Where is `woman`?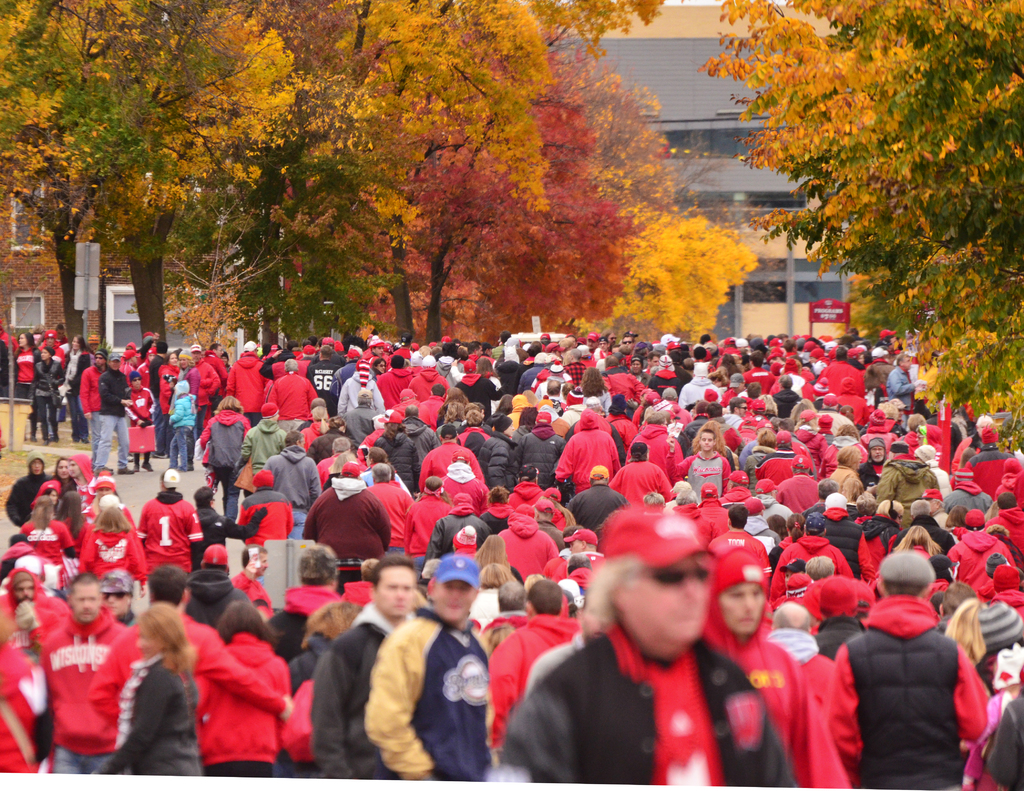
<box>339,358,387,410</box>.
